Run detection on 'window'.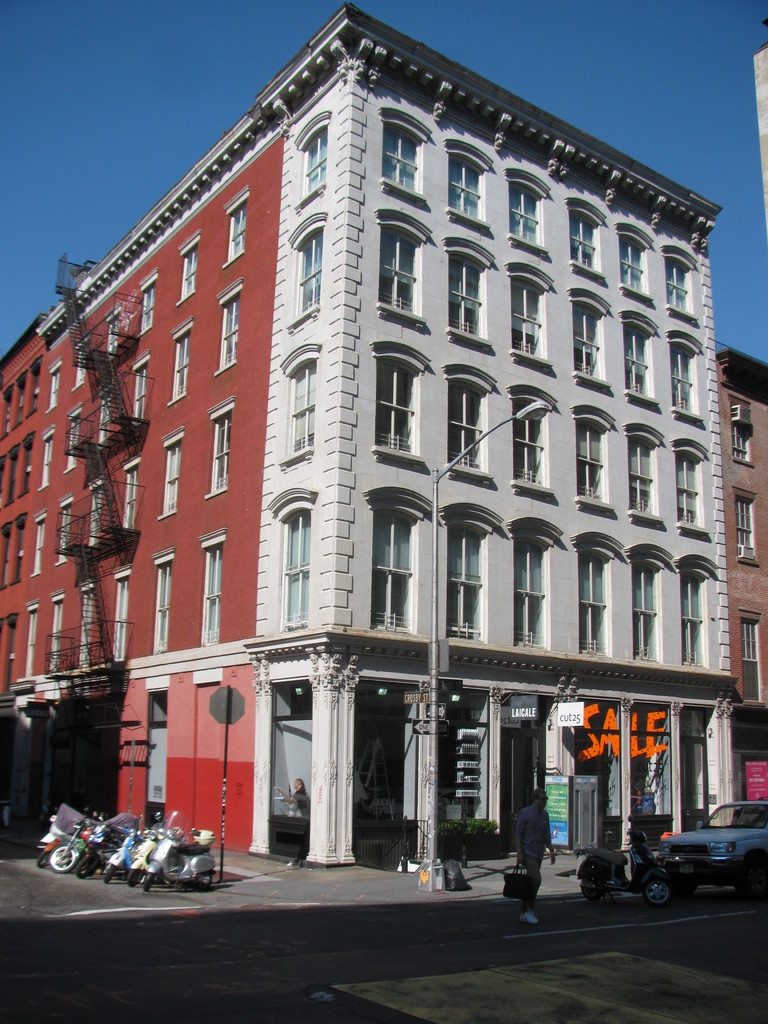
Result: pyautogui.locateOnScreen(111, 566, 130, 660).
